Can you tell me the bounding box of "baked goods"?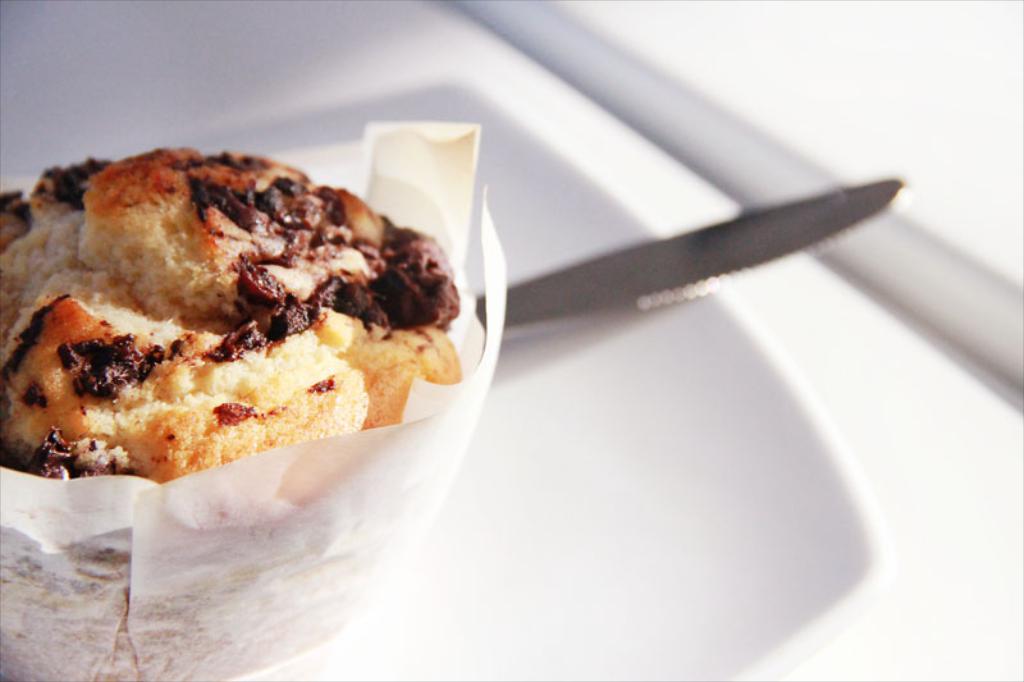
<region>0, 133, 465, 681</region>.
